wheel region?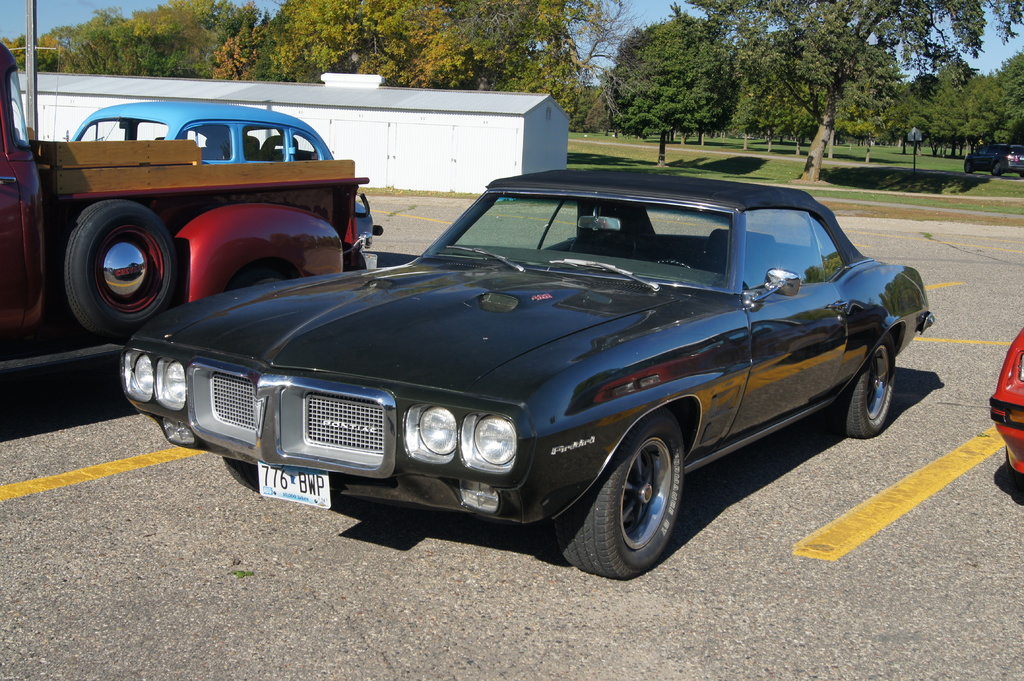
locate(992, 159, 1004, 176)
